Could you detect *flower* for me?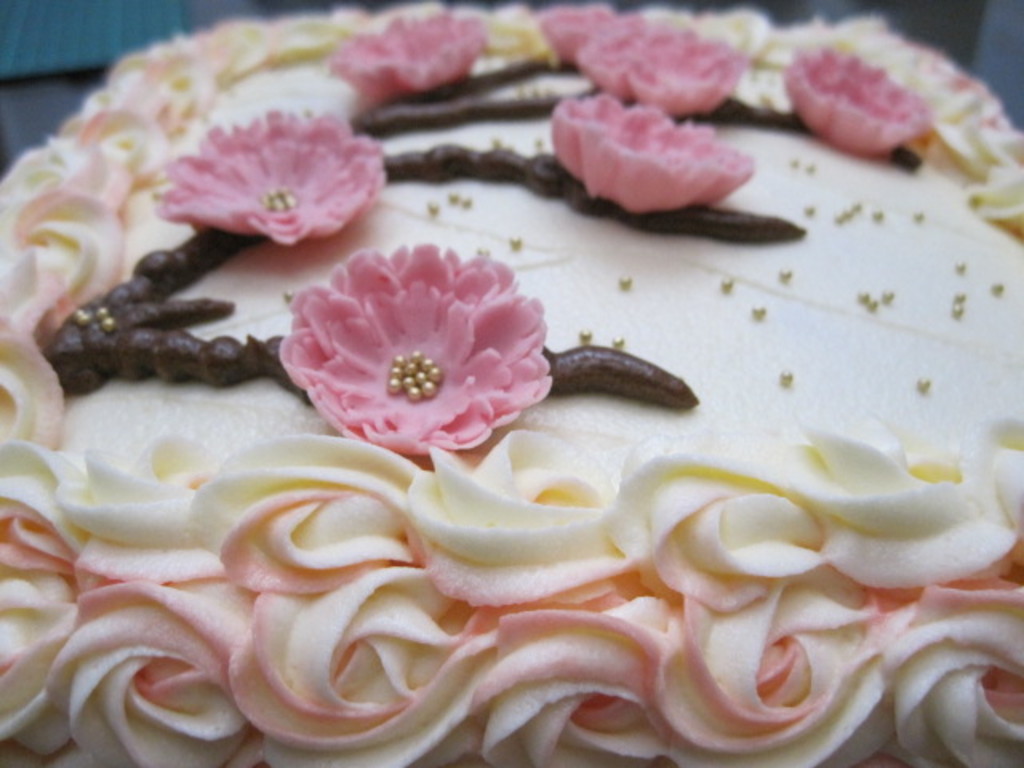
Detection result: bbox(547, 94, 725, 208).
